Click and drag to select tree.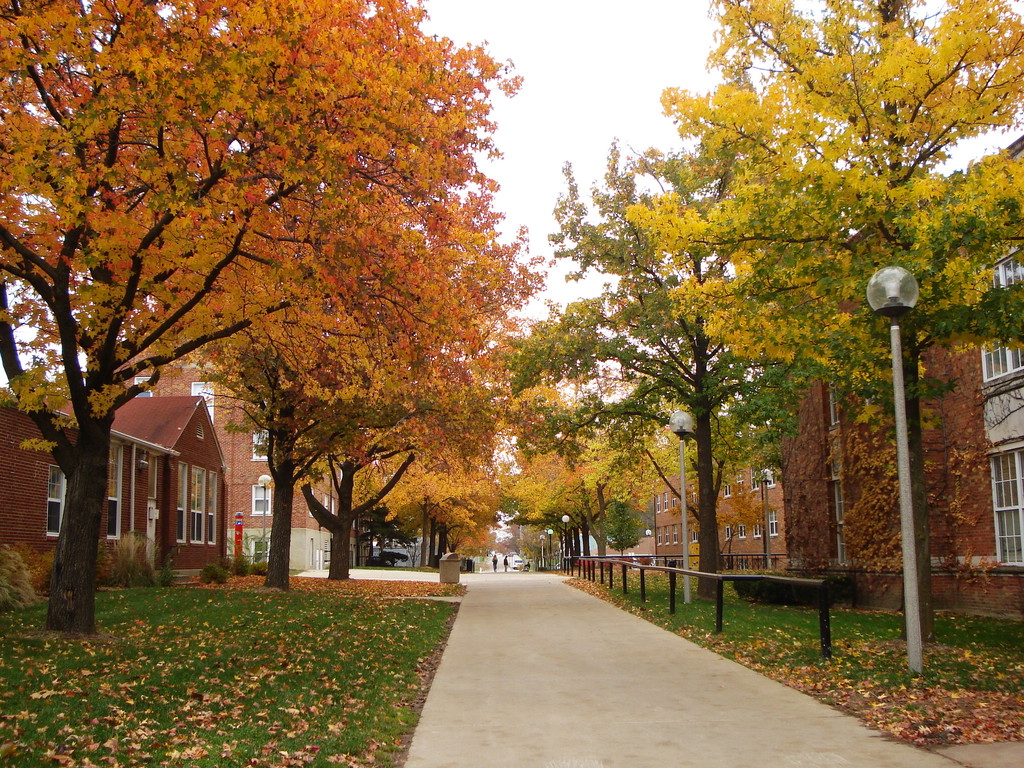
Selection: (198,199,534,605).
